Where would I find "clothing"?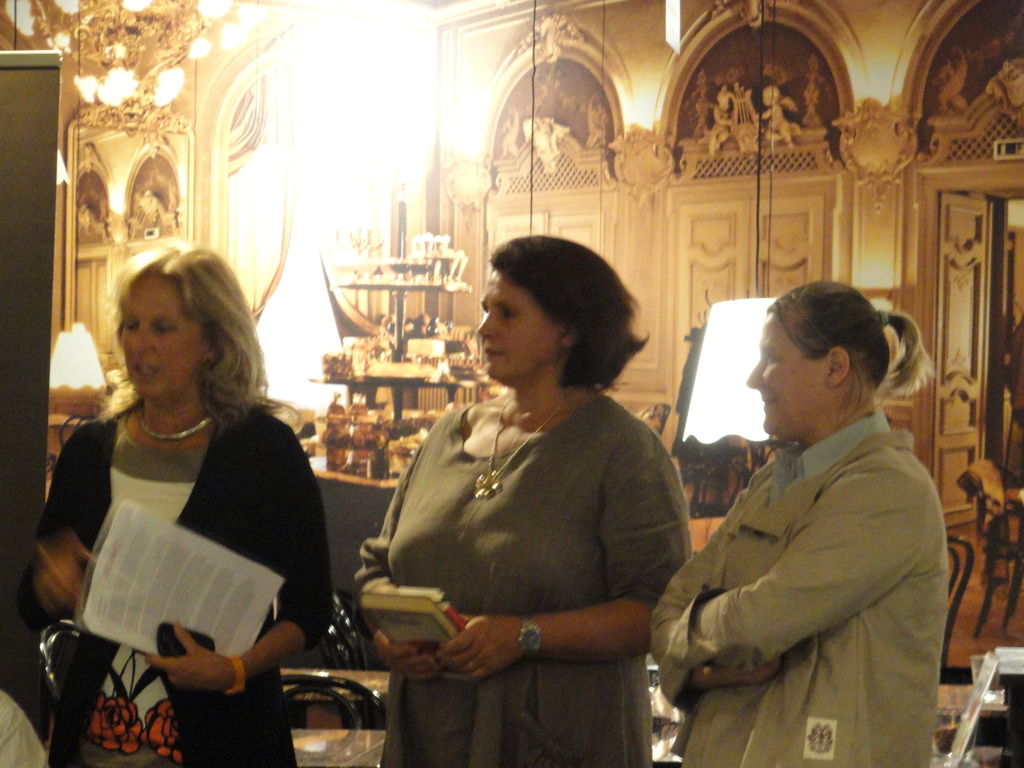
At {"left": 351, "top": 399, "right": 693, "bottom": 767}.
